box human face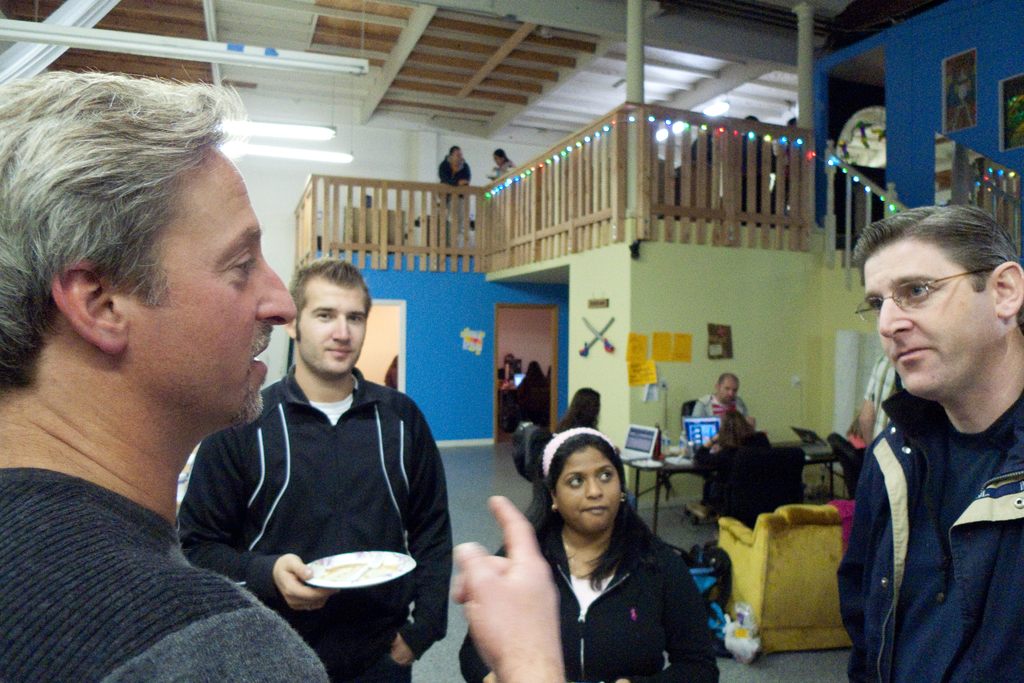
left=291, top=282, right=367, bottom=376
